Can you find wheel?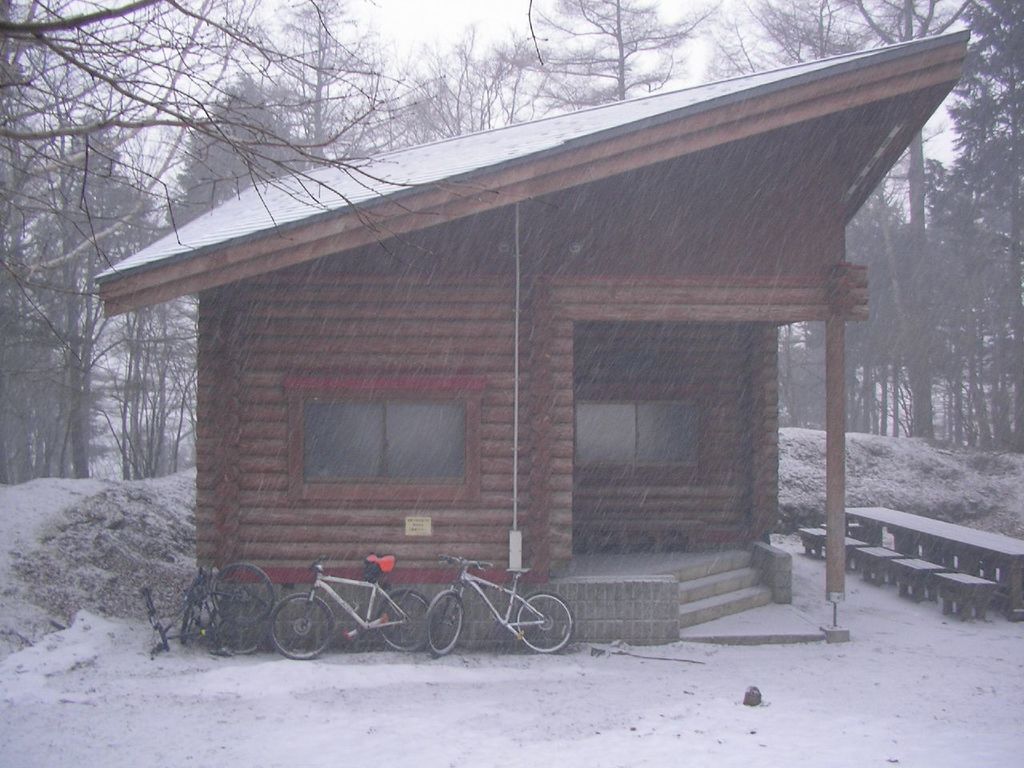
Yes, bounding box: rect(210, 560, 273, 626).
